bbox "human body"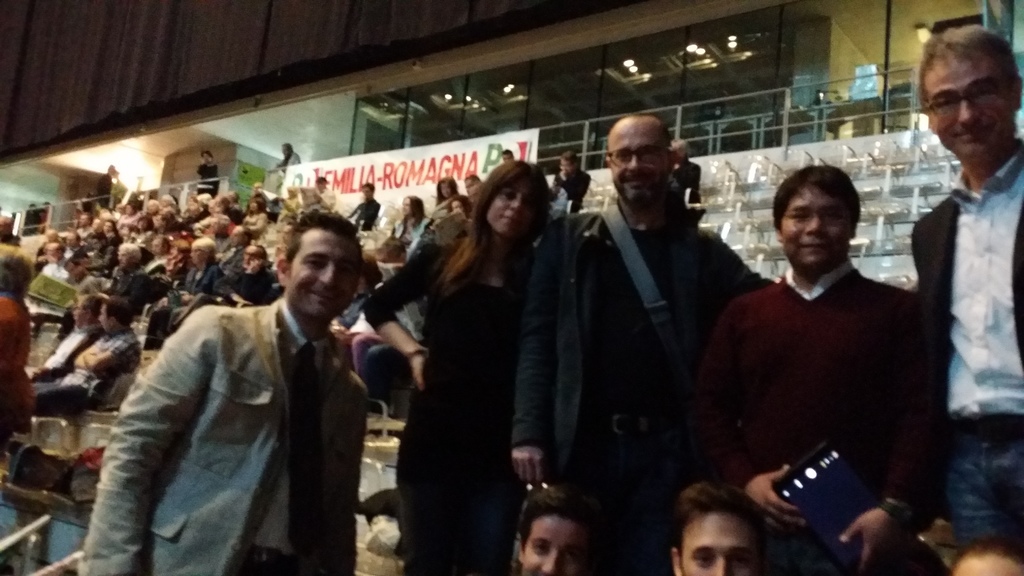
left=276, top=143, right=296, bottom=164
